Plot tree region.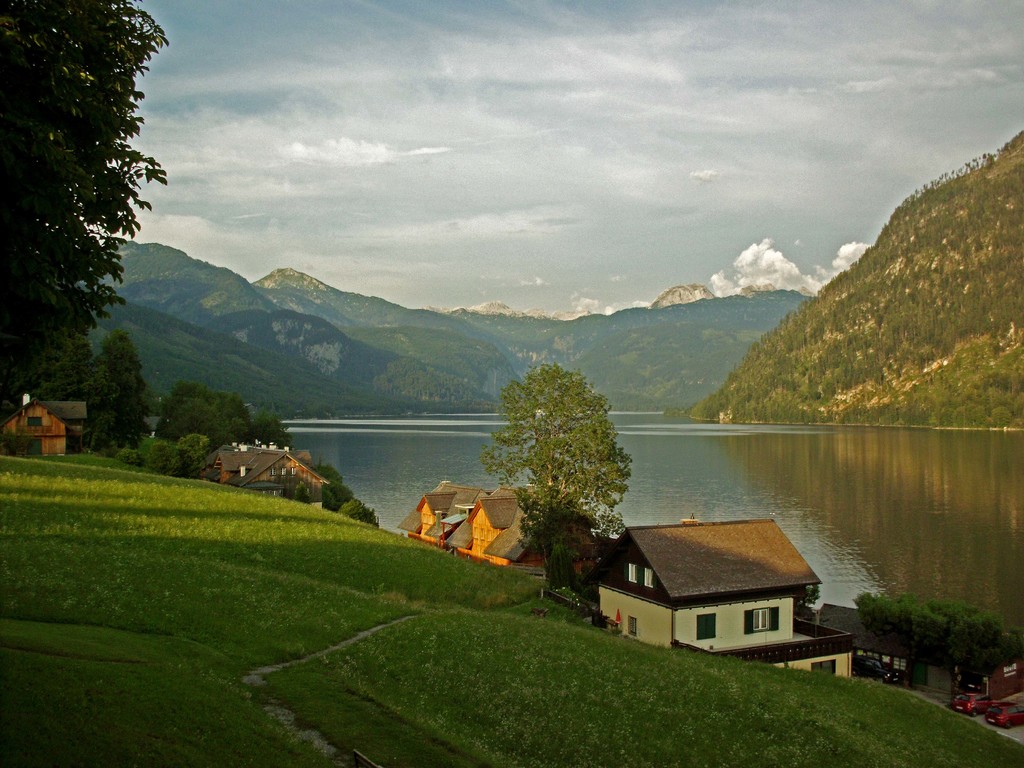
Plotted at rect(852, 591, 1007, 700).
